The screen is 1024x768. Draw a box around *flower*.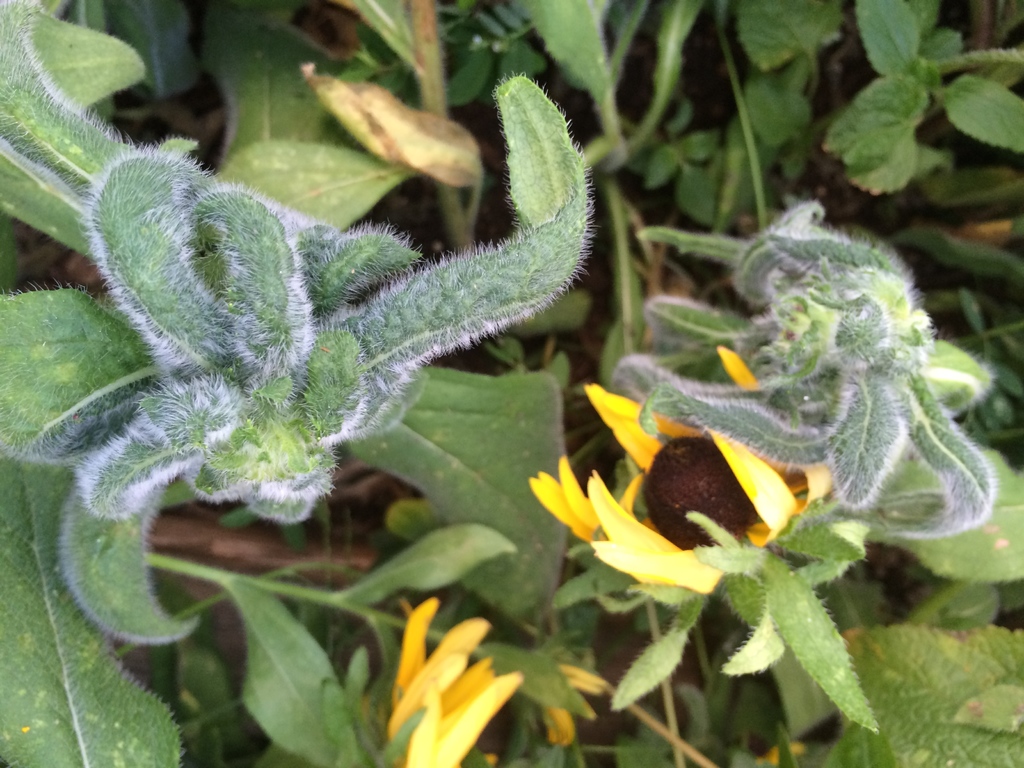
BBox(504, 321, 835, 608).
